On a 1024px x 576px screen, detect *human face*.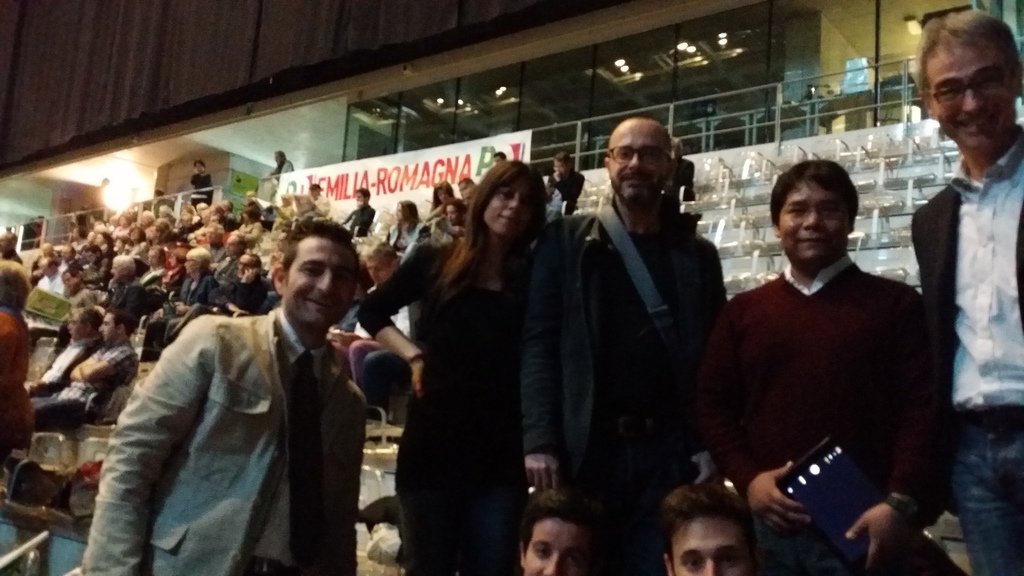
left=771, top=177, right=852, bottom=260.
